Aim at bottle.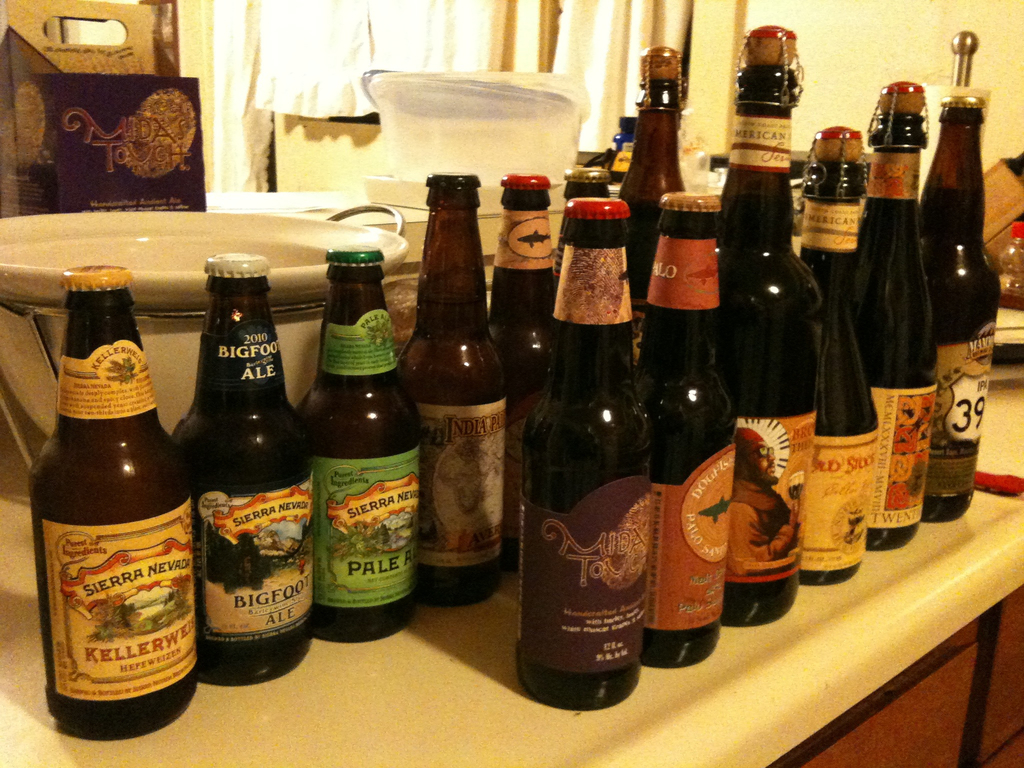
Aimed at region(390, 172, 511, 628).
